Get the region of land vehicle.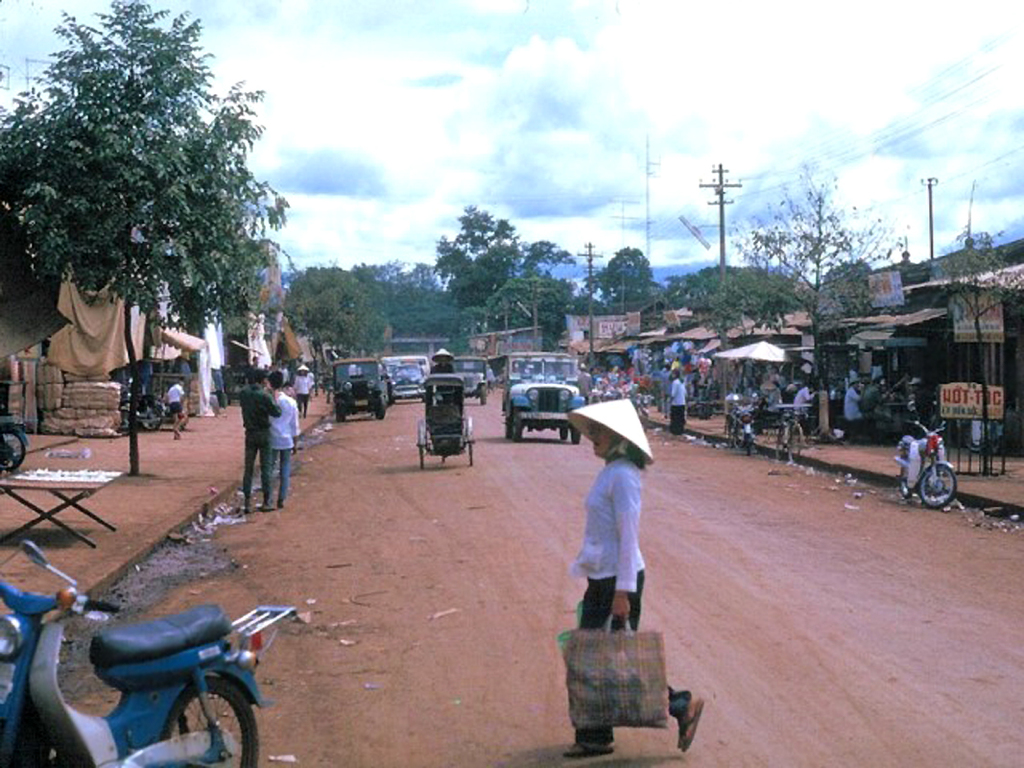
rect(36, 584, 270, 767).
